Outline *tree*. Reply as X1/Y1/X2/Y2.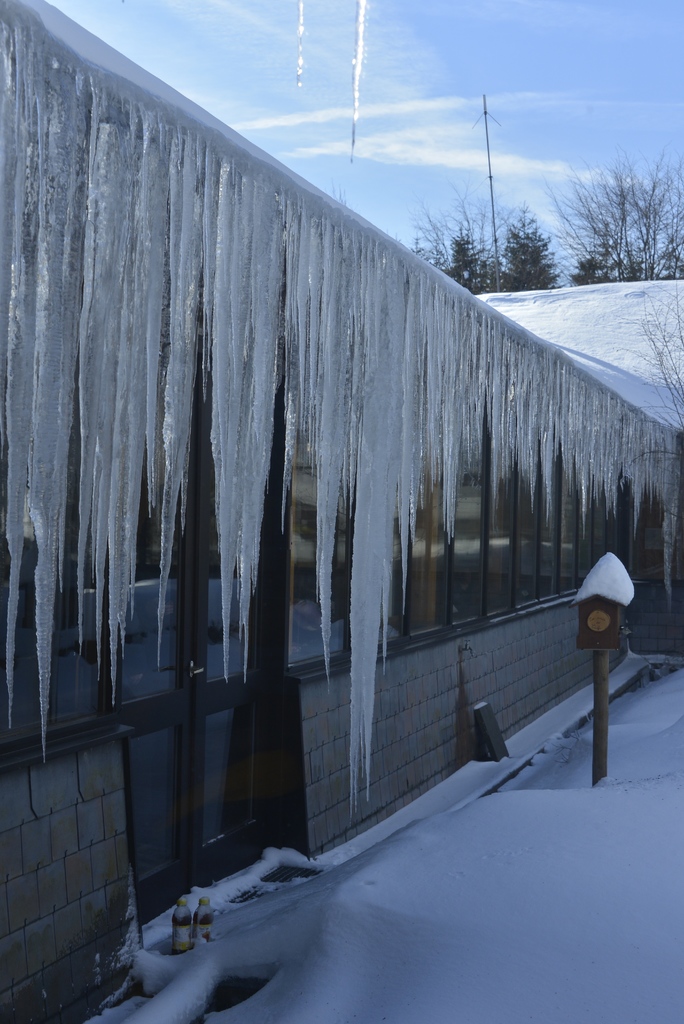
560/132/672/272.
